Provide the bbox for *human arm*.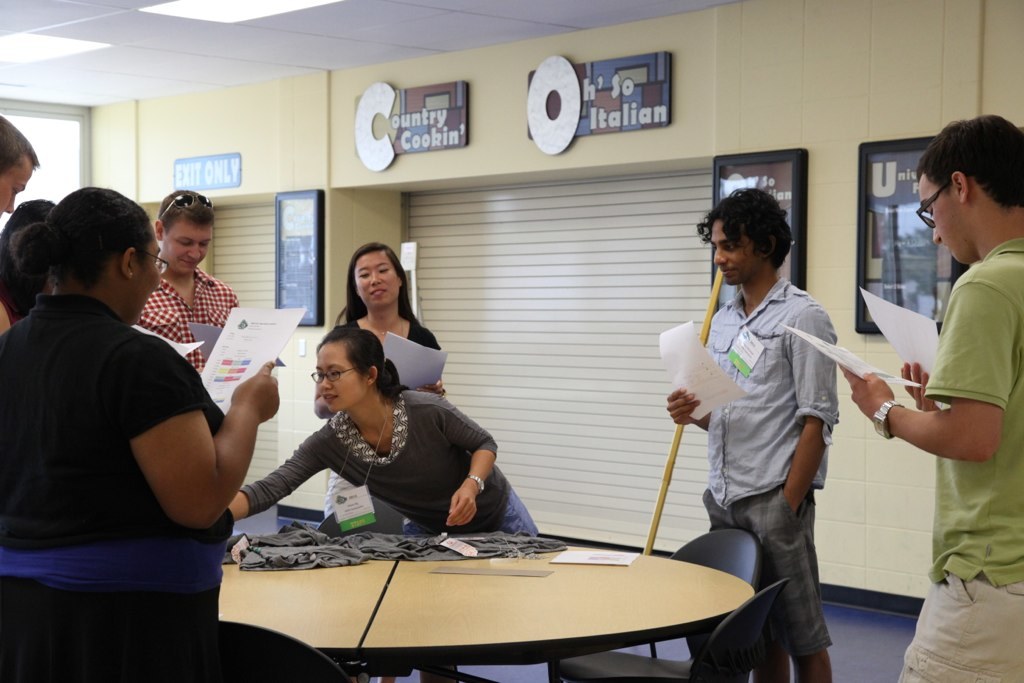
left=784, top=304, right=840, bottom=515.
